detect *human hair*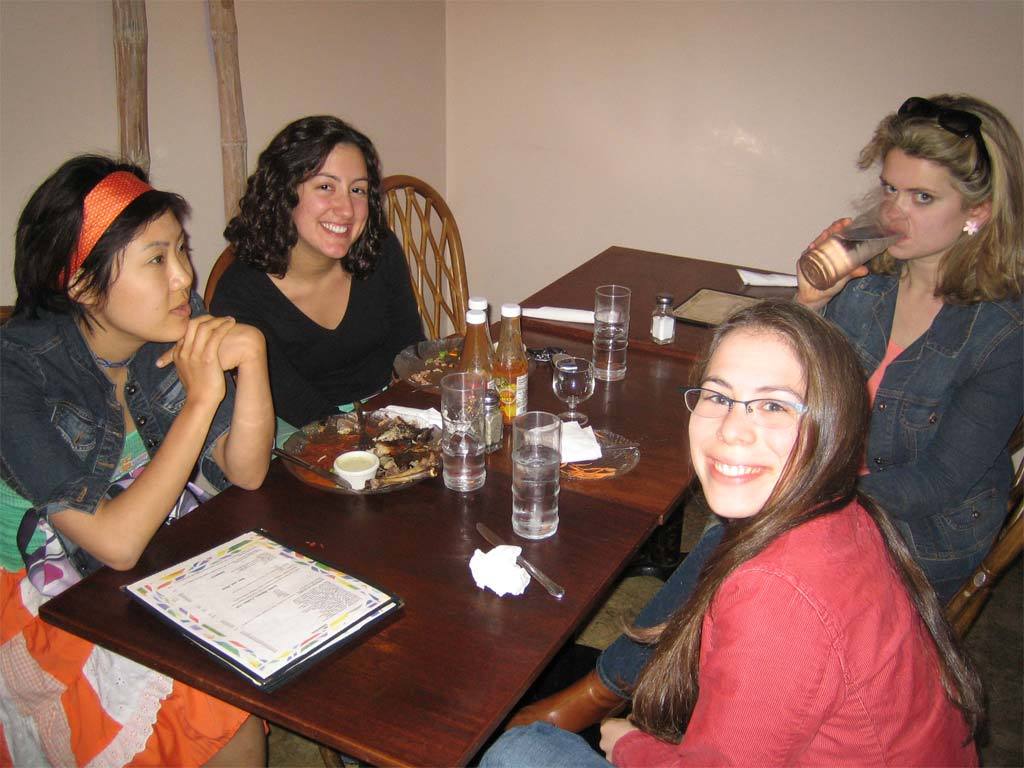
Rect(607, 296, 988, 754)
